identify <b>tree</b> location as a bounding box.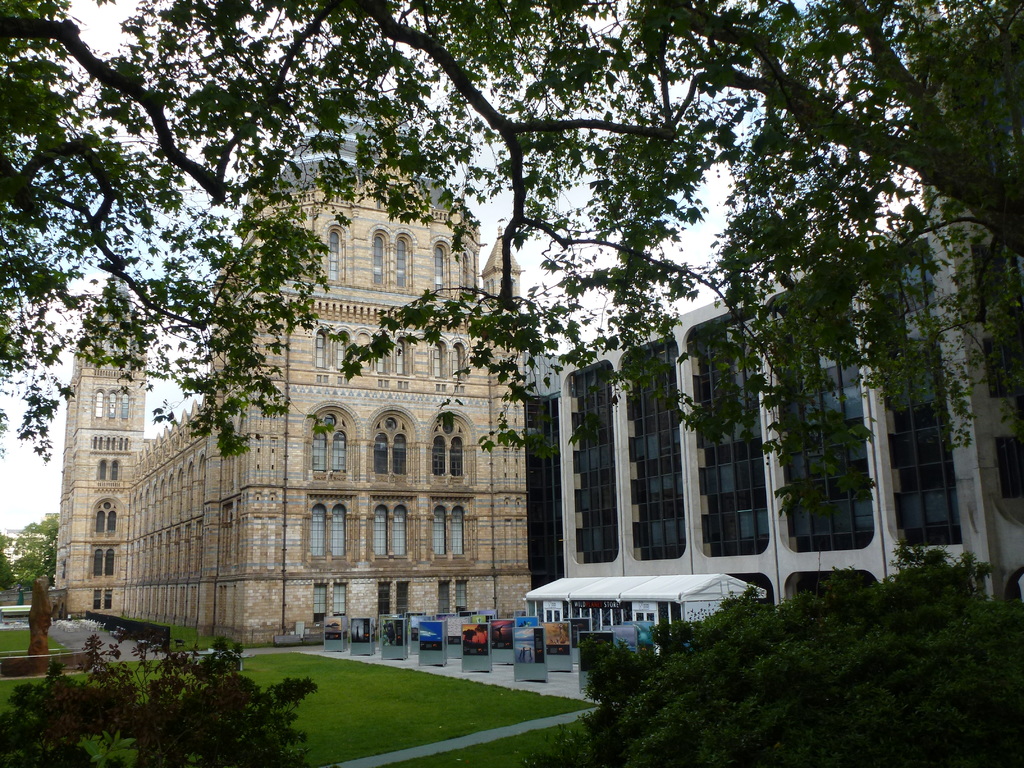
[left=536, top=538, right=1023, bottom=767].
